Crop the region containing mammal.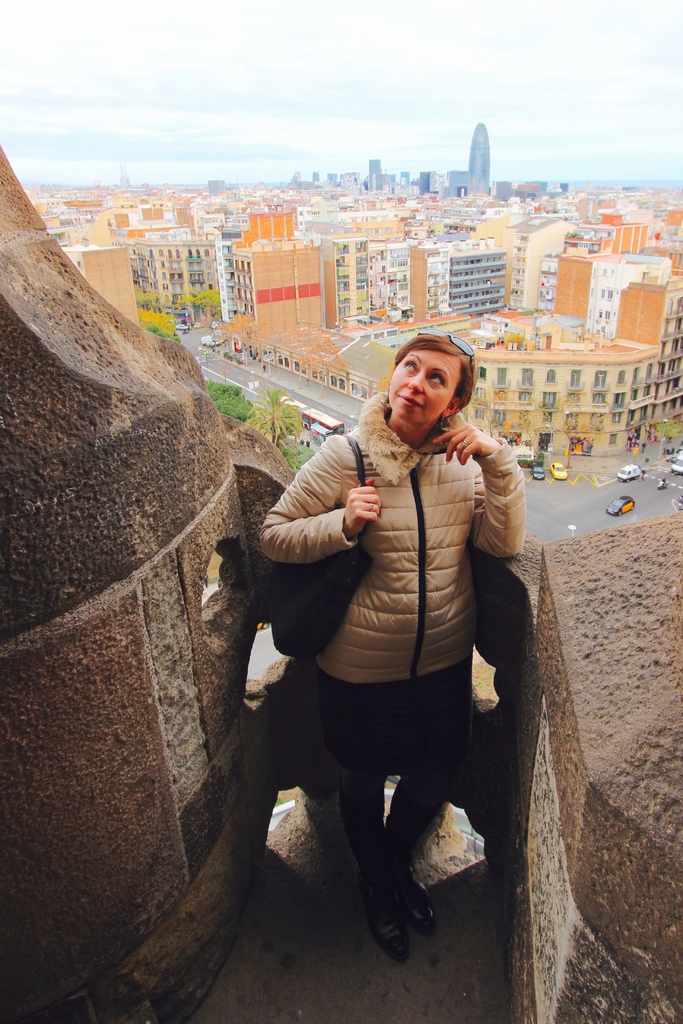
Crop region: (217,326,517,943).
